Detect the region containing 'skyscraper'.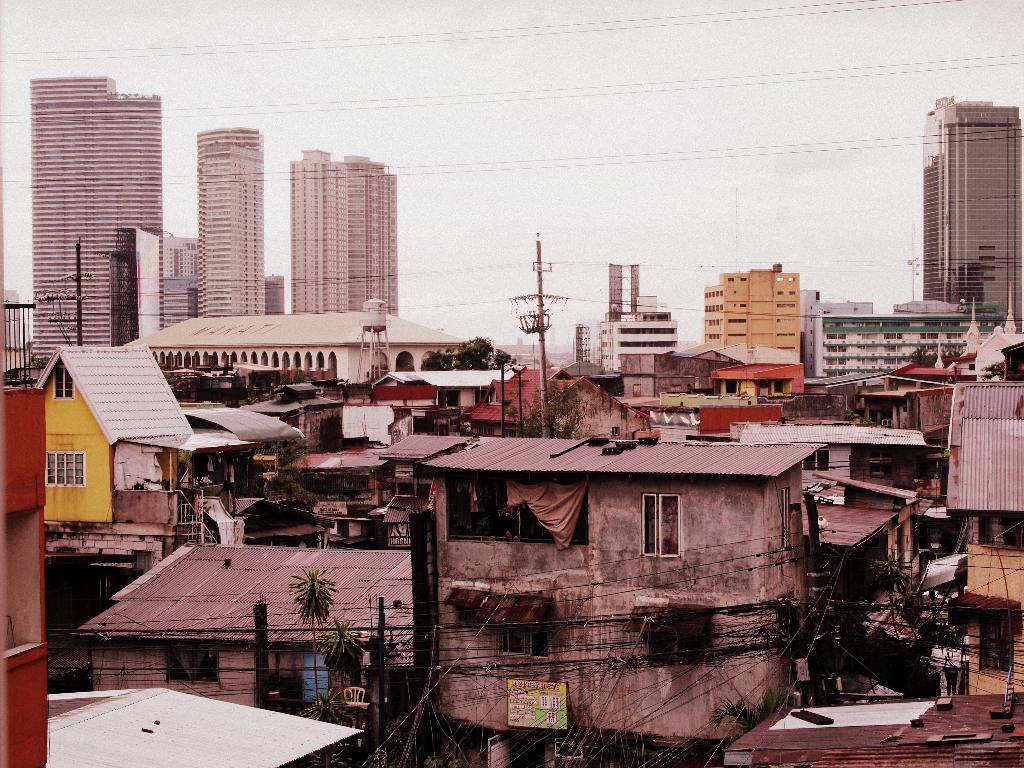
(x1=287, y1=154, x2=351, y2=317).
